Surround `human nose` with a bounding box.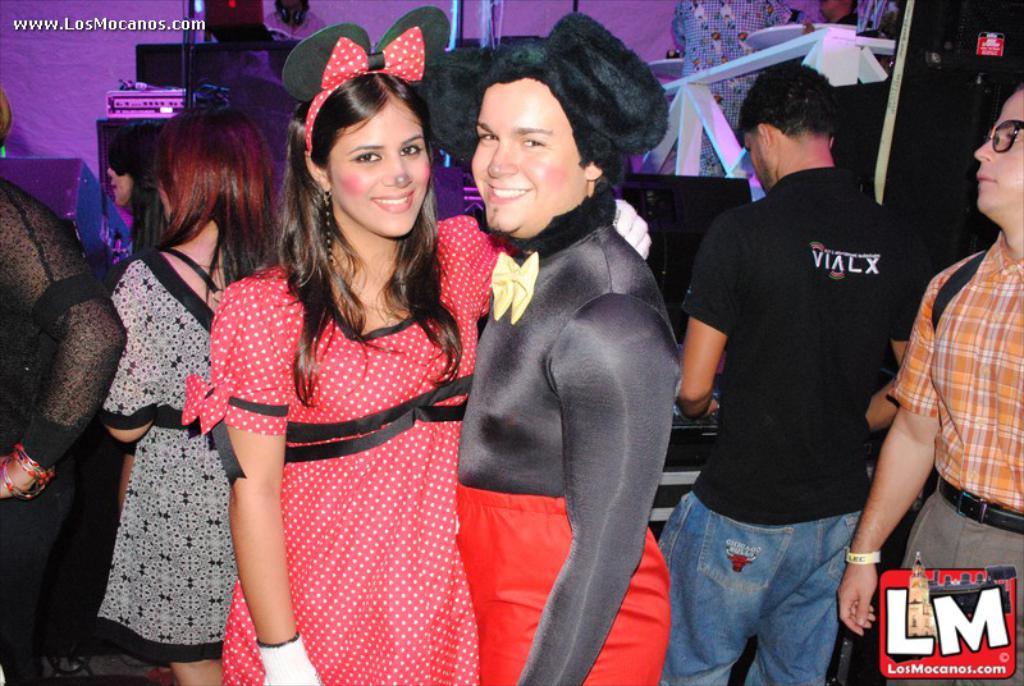
(489,140,516,177).
